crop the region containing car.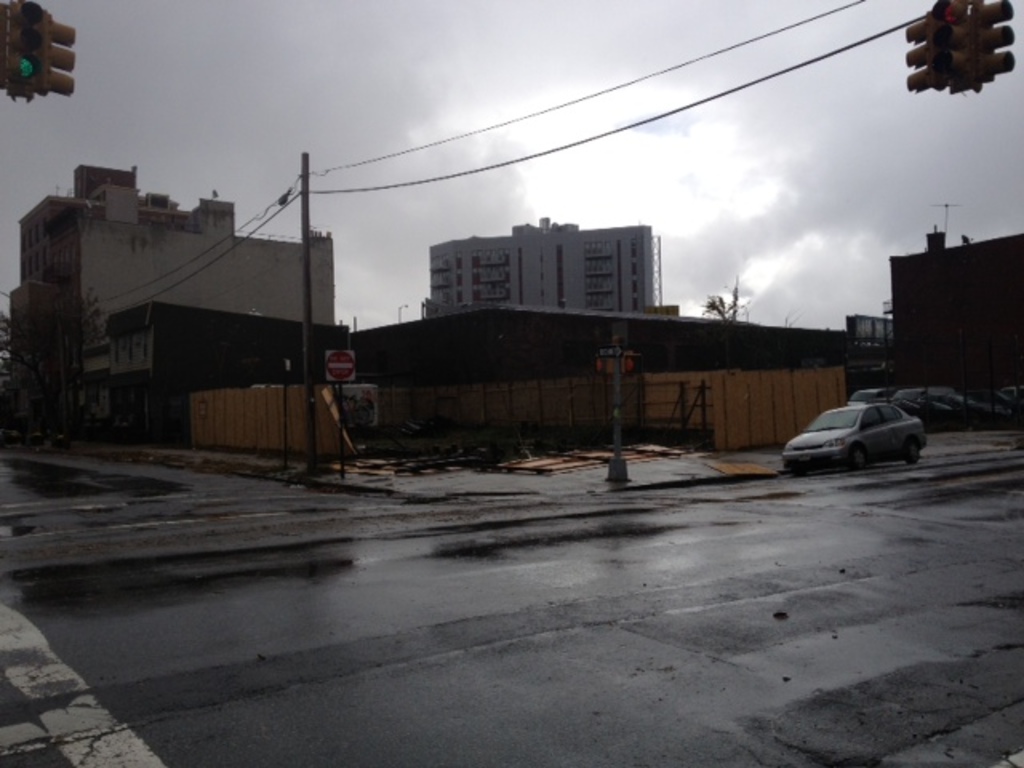
Crop region: [786,389,938,475].
